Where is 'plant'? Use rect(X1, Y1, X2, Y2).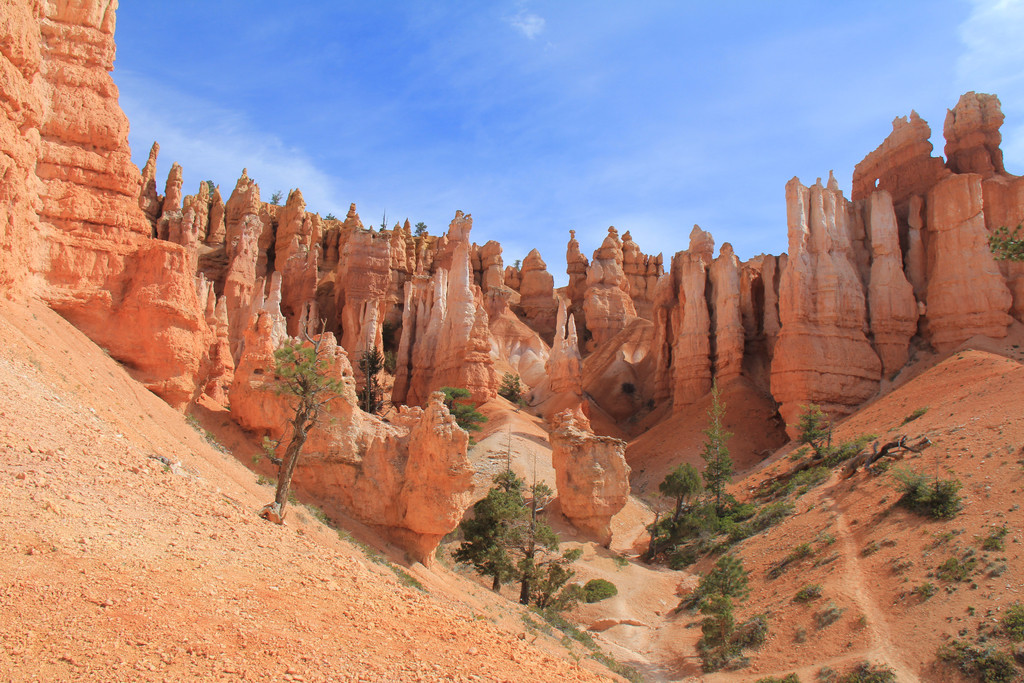
rect(894, 403, 934, 422).
